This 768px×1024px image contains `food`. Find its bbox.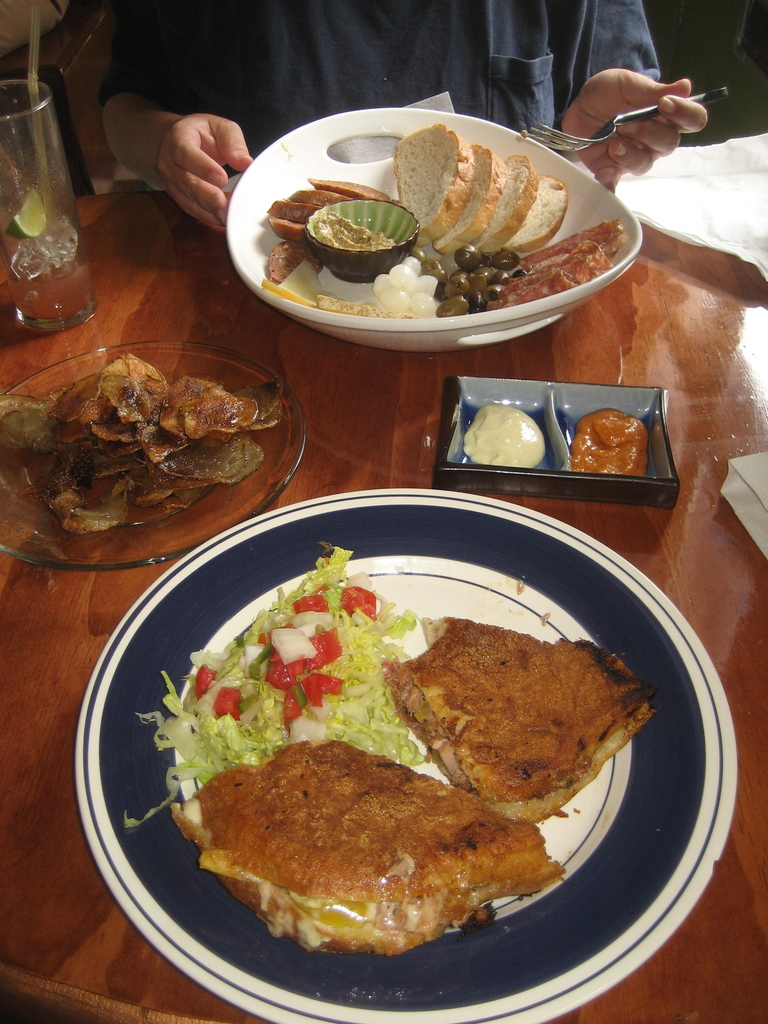
[459,401,545,469].
